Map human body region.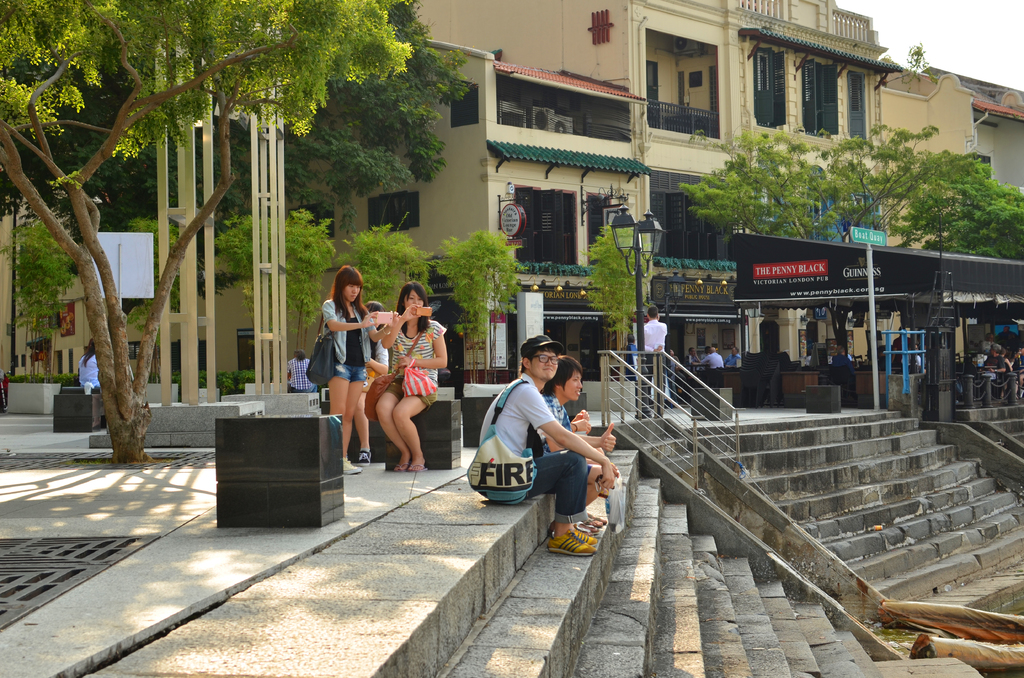
Mapped to select_region(646, 305, 662, 406).
